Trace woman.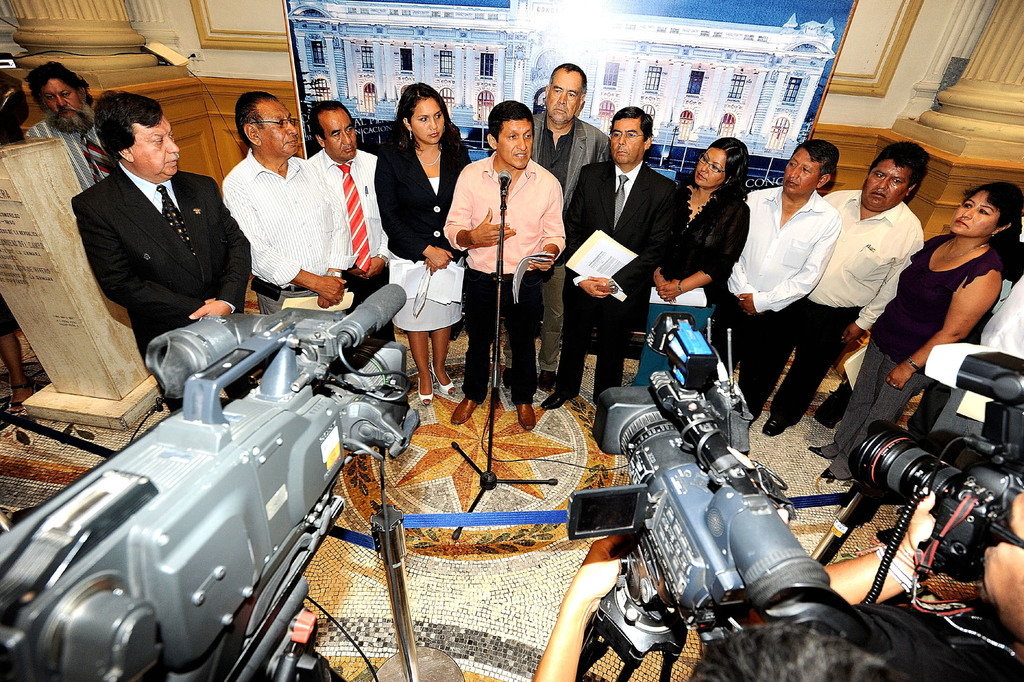
Traced to bbox(378, 91, 465, 407).
